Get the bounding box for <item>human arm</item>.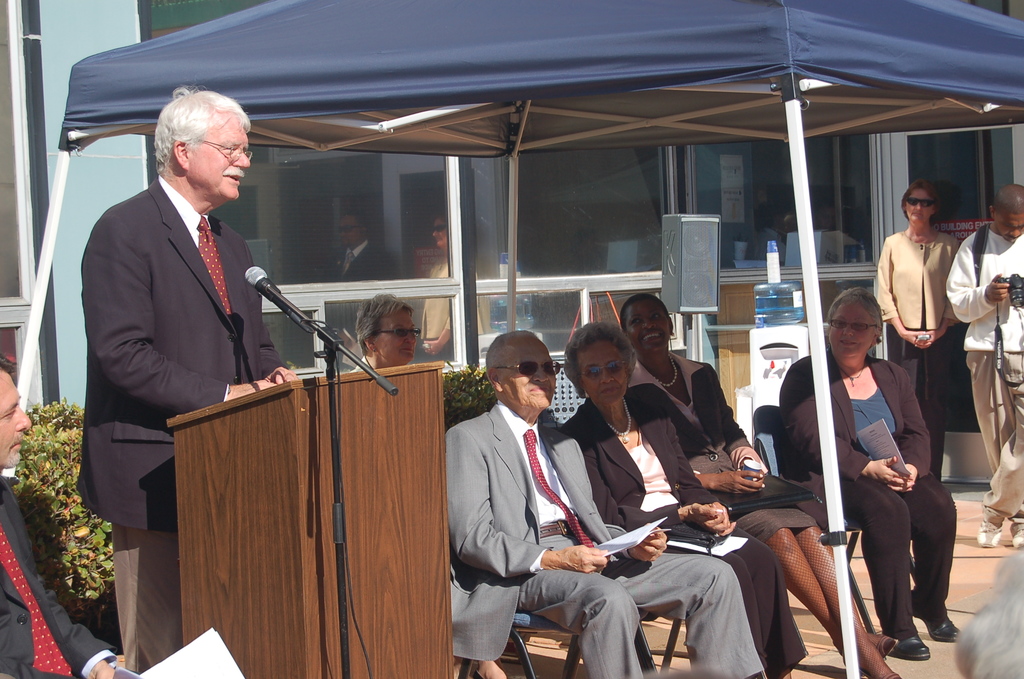
(705, 361, 765, 485).
